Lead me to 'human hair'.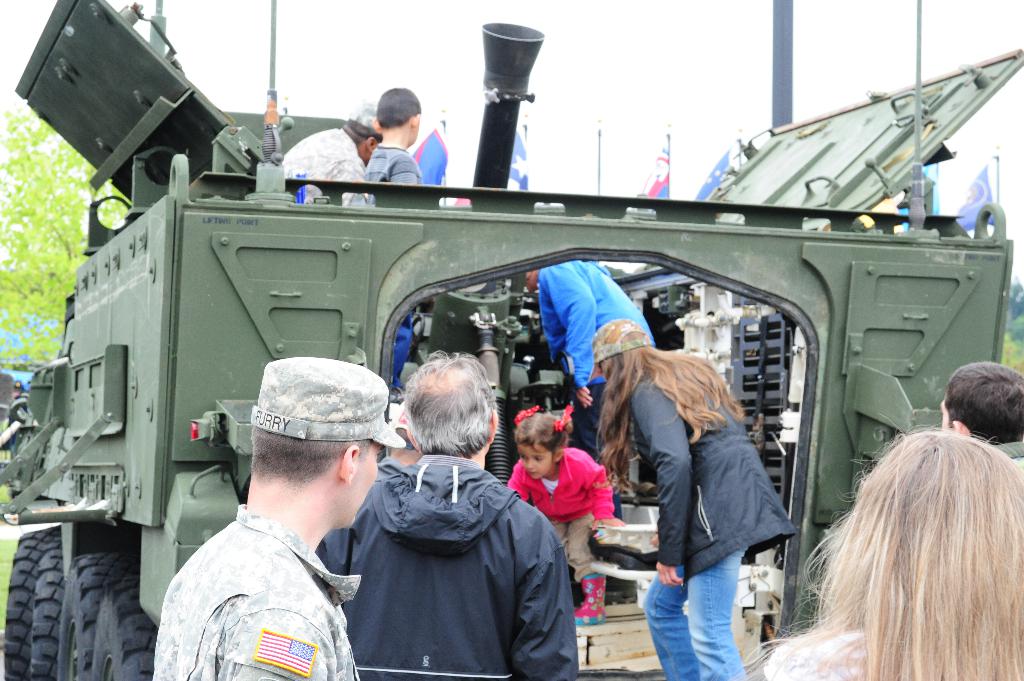
Lead to <box>348,117,383,148</box>.
